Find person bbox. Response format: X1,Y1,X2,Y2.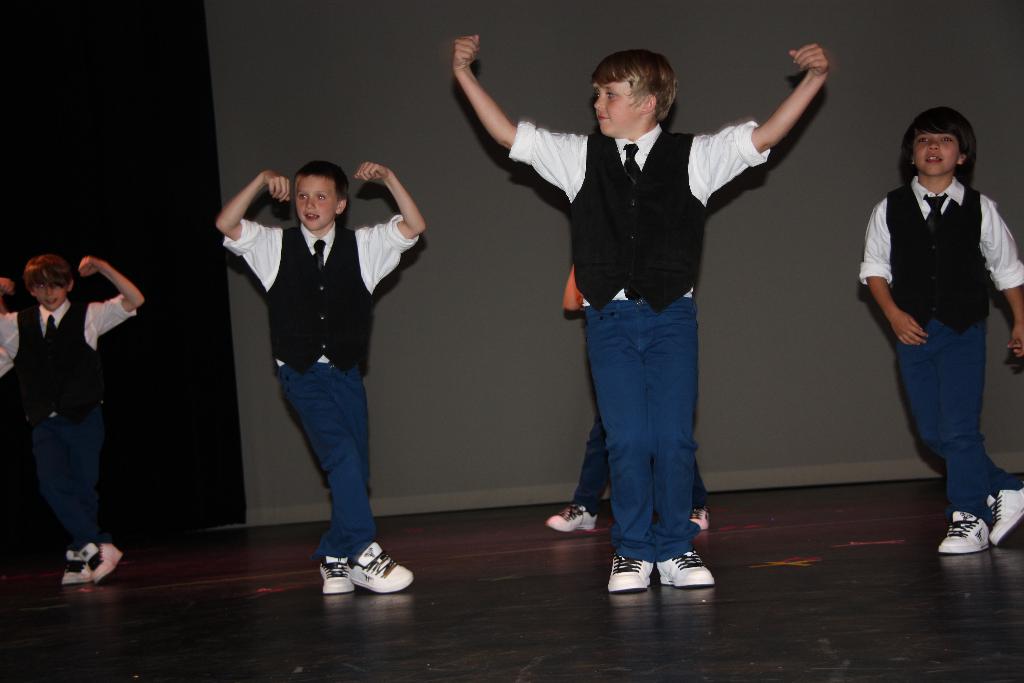
539,416,715,541.
